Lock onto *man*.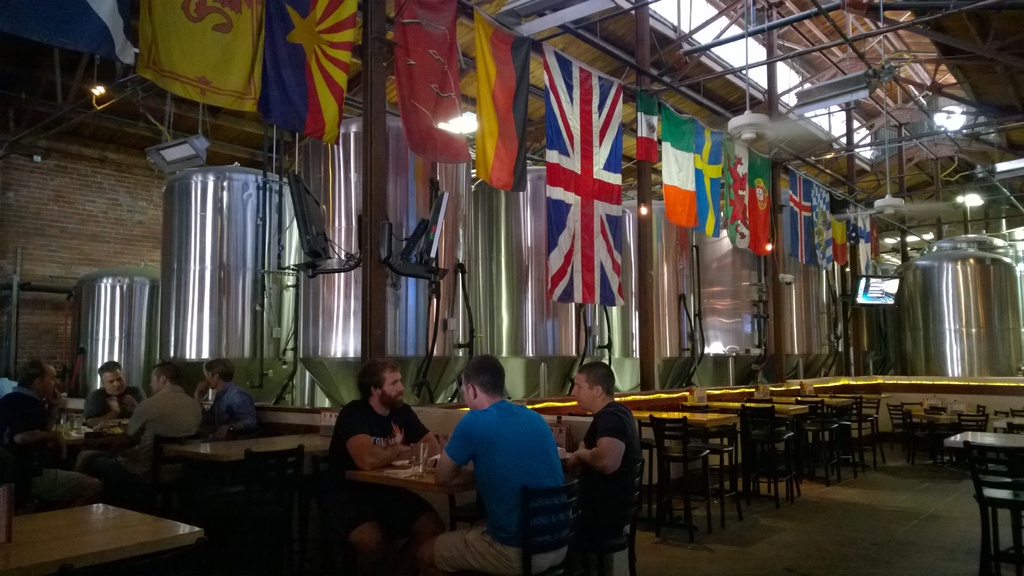
Locked: region(196, 357, 255, 440).
